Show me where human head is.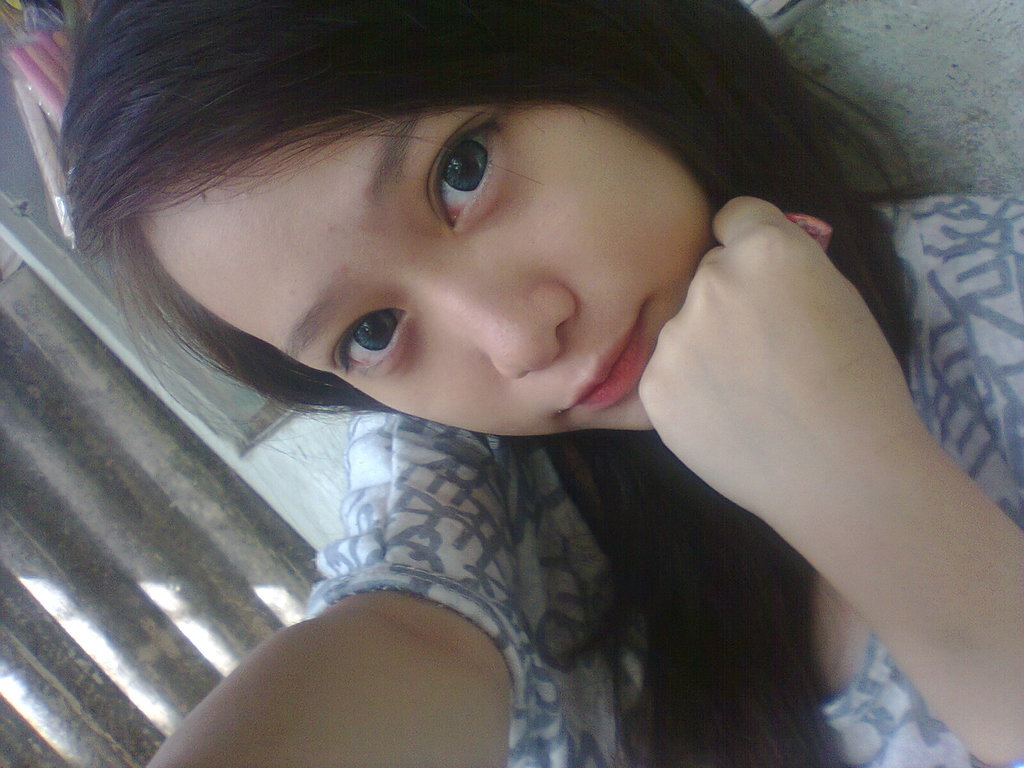
human head is at [left=52, top=0, right=918, bottom=450].
